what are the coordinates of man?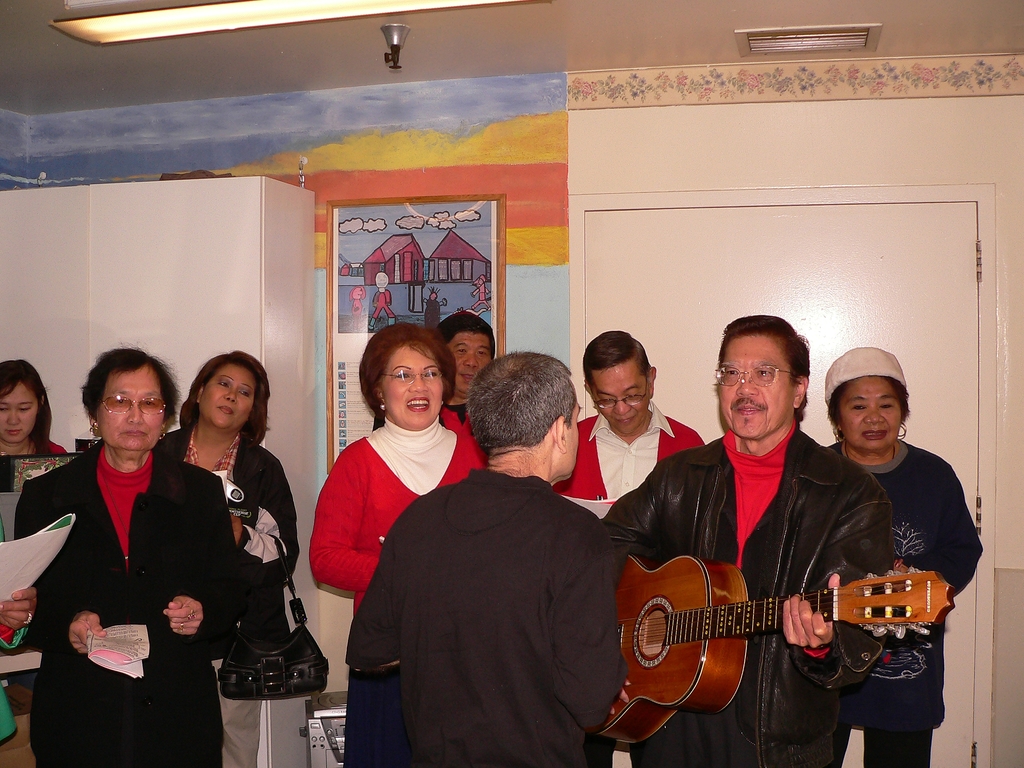
[555,325,718,767].
